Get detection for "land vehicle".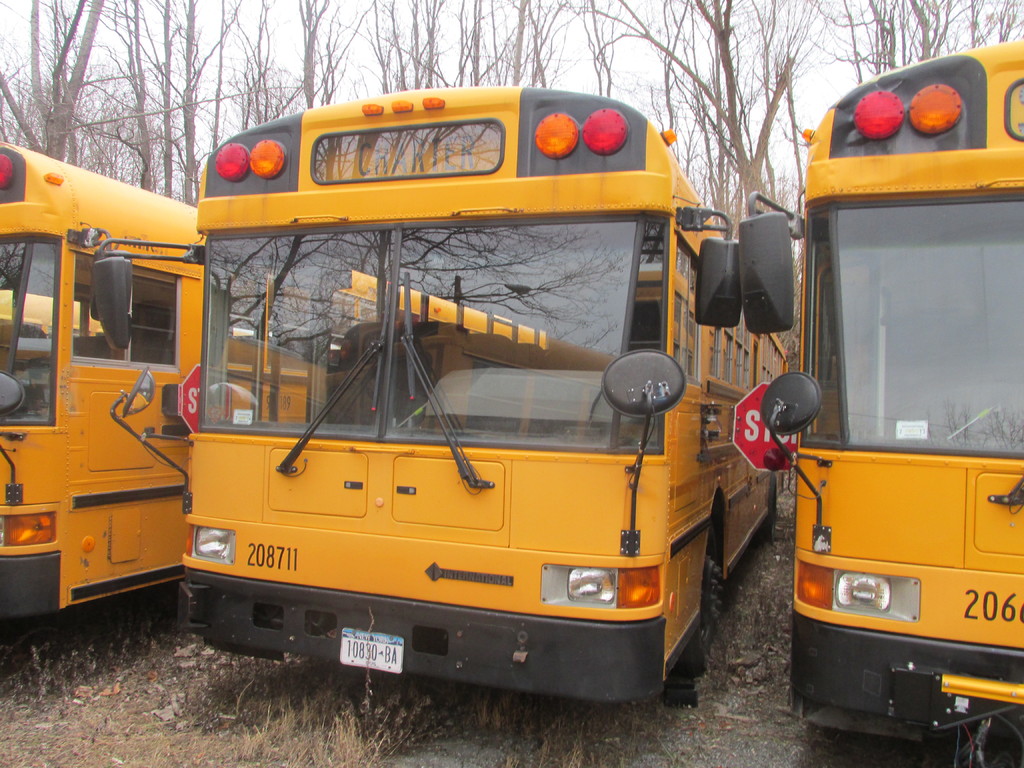
Detection: [left=96, top=70, right=753, bottom=717].
